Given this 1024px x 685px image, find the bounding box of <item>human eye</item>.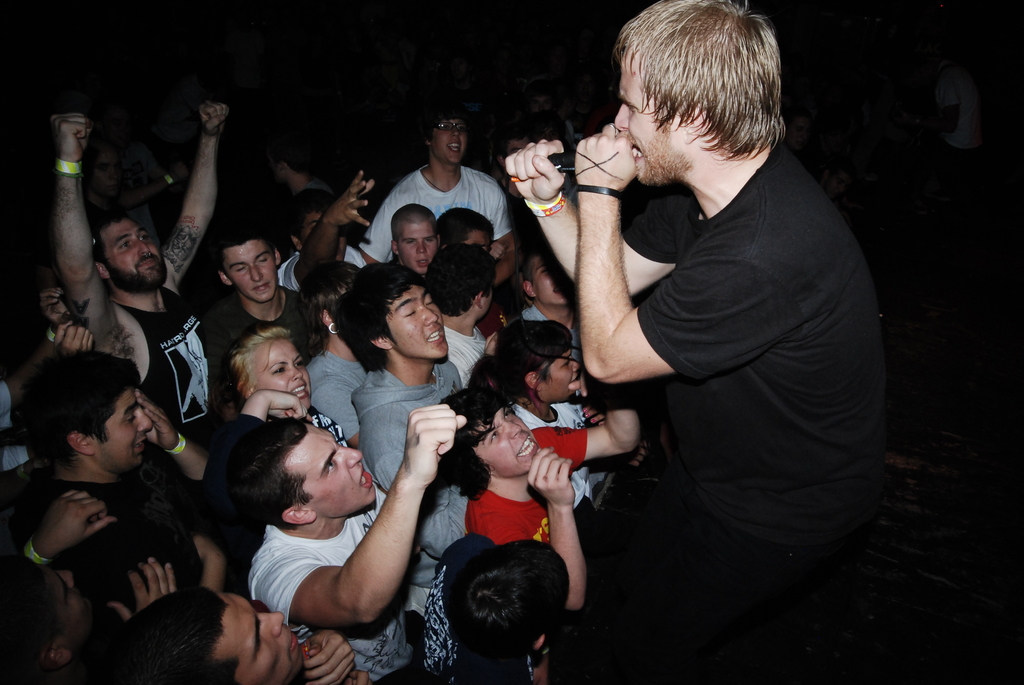
bbox=(255, 254, 268, 266).
